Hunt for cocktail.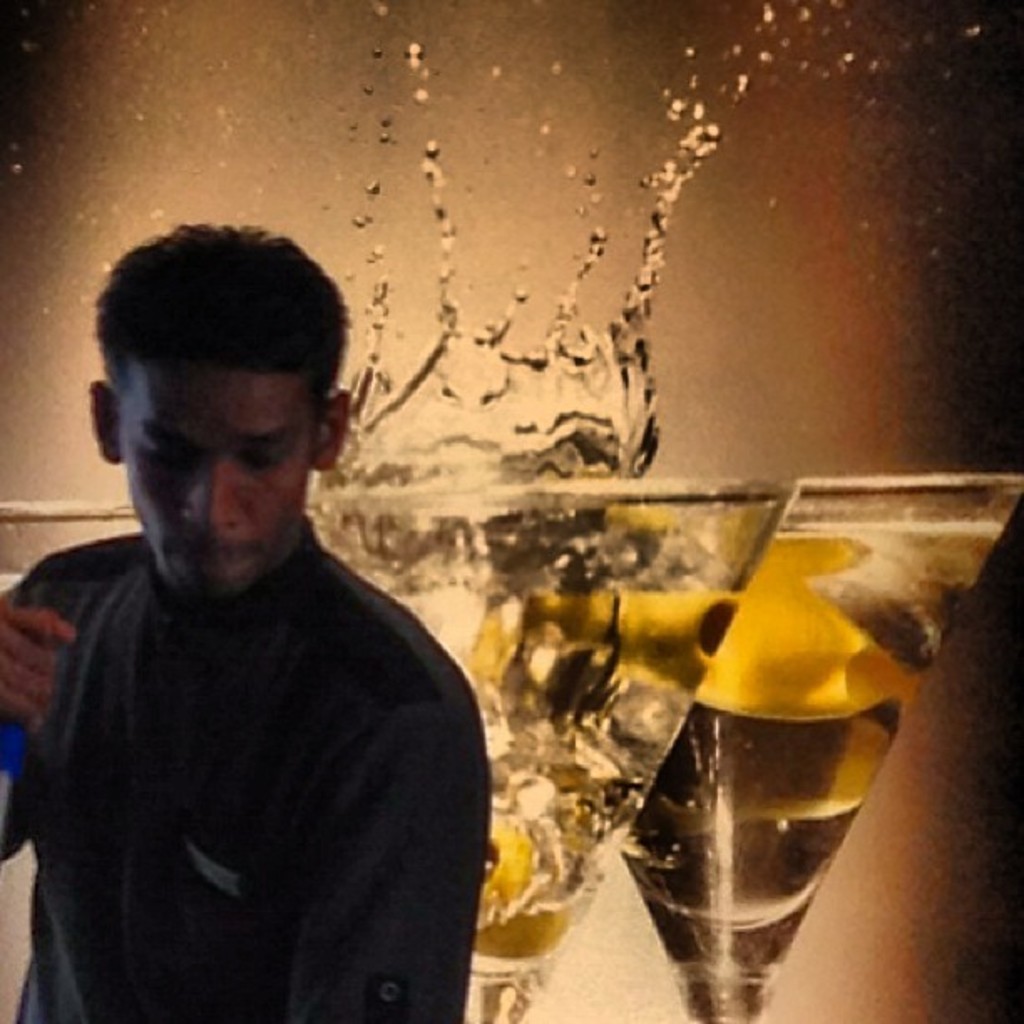
Hunted down at <box>616,462,1022,1022</box>.
